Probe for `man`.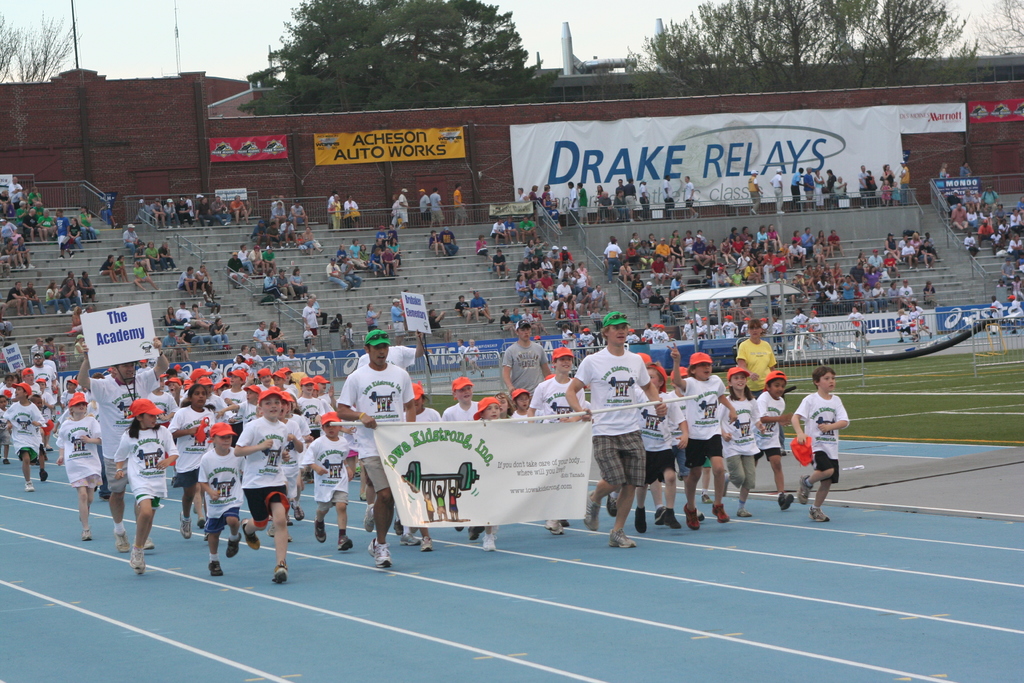
Probe result: x1=428, y1=186, x2=449, y2=222.
